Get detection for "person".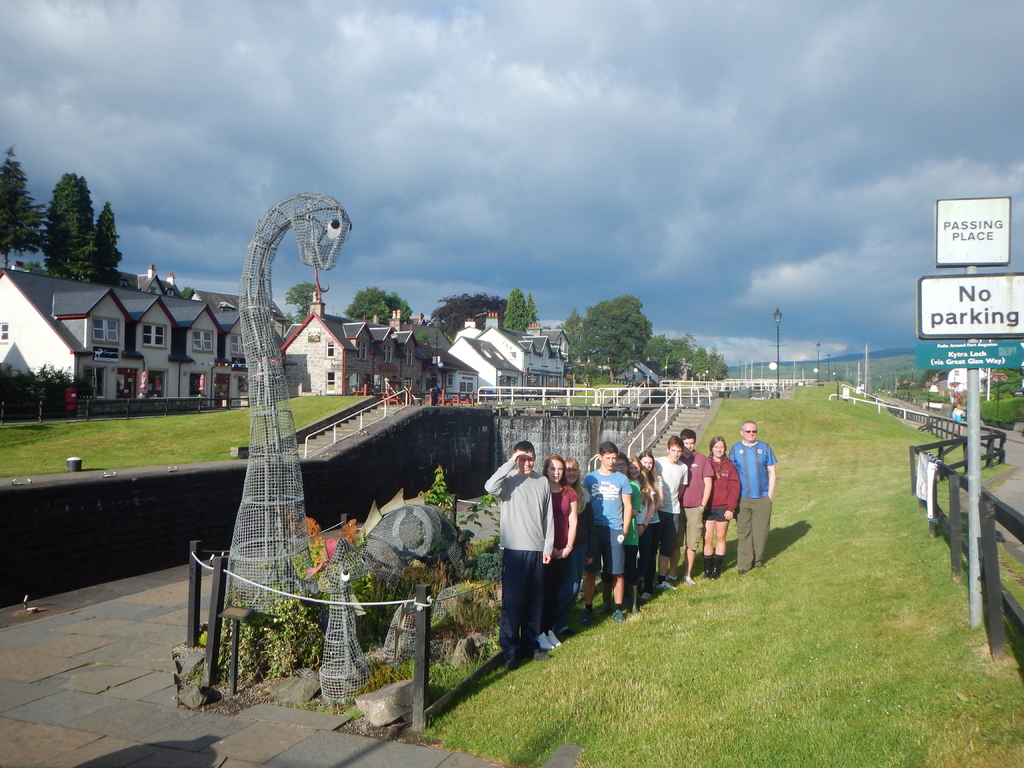
Detection: 626, 456, 656, 601.
